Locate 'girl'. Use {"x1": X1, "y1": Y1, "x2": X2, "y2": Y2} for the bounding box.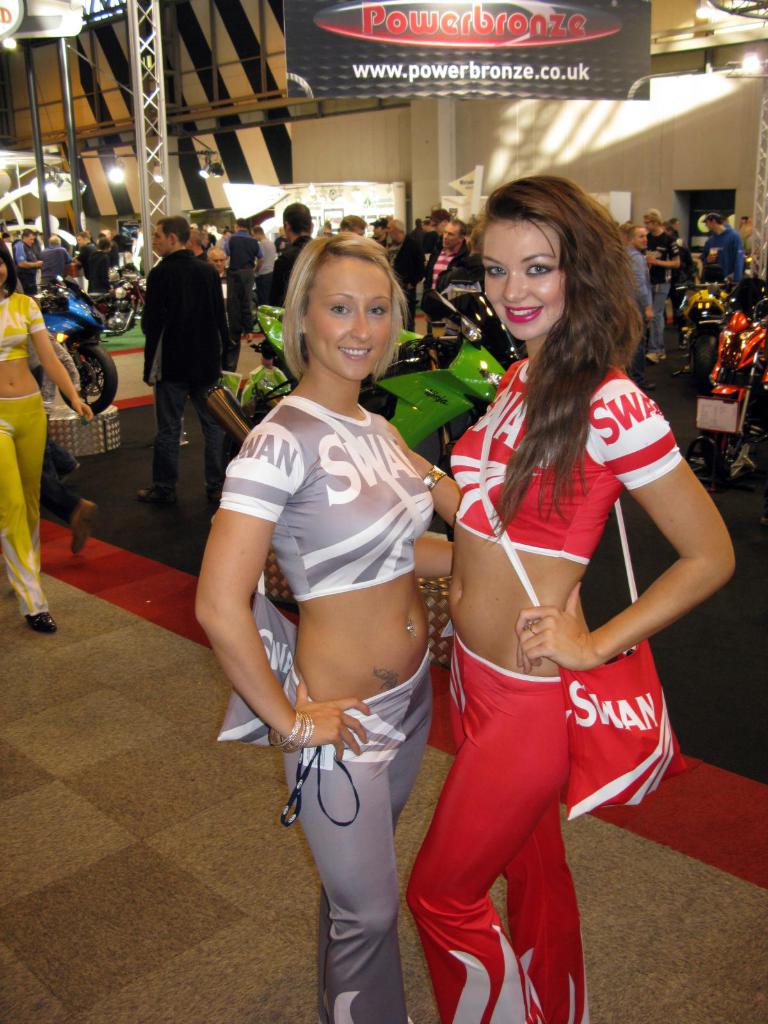
{"x1": 408, "y1": 179, "x2": 735, "y2": 1023}.
